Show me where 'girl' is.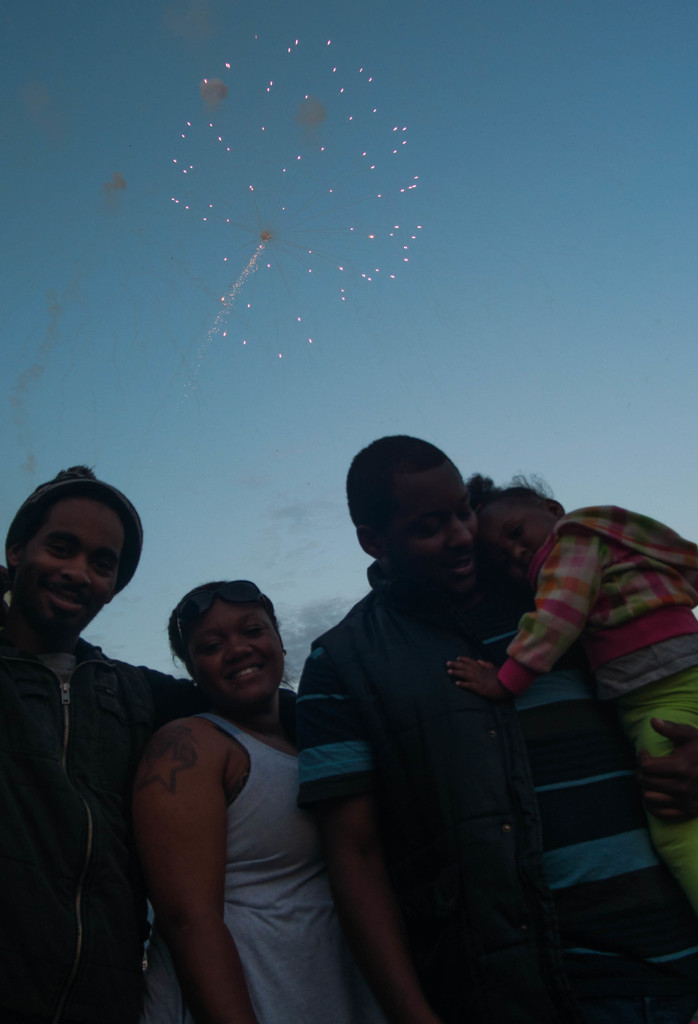
'girl' is at [446, 475, 697, 916].
